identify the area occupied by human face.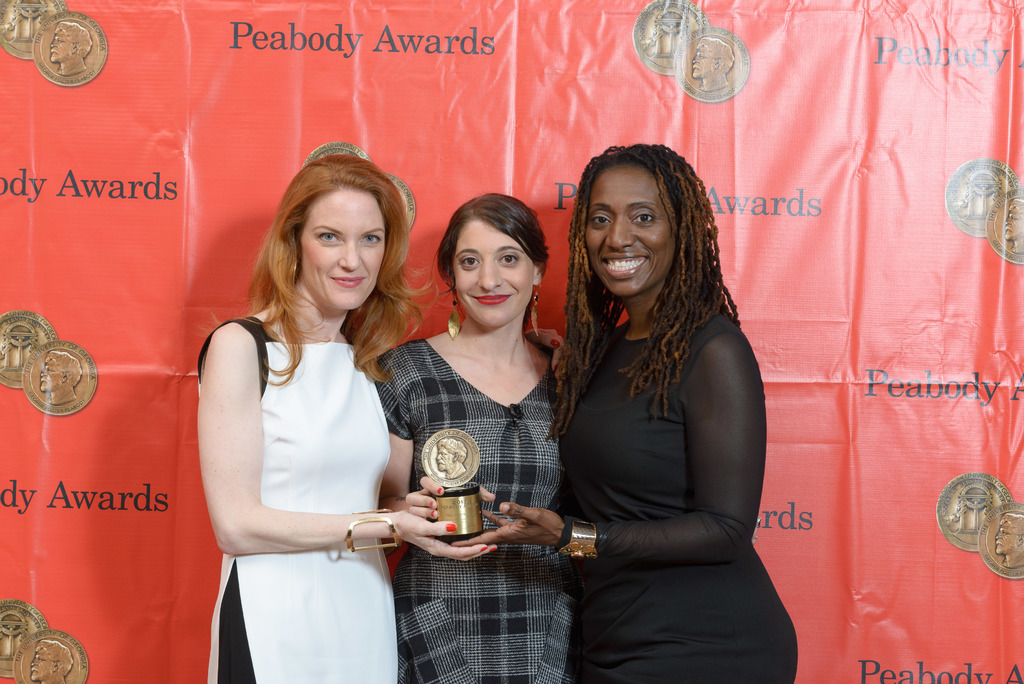
Area: crop(298, 186, 388, 314).
